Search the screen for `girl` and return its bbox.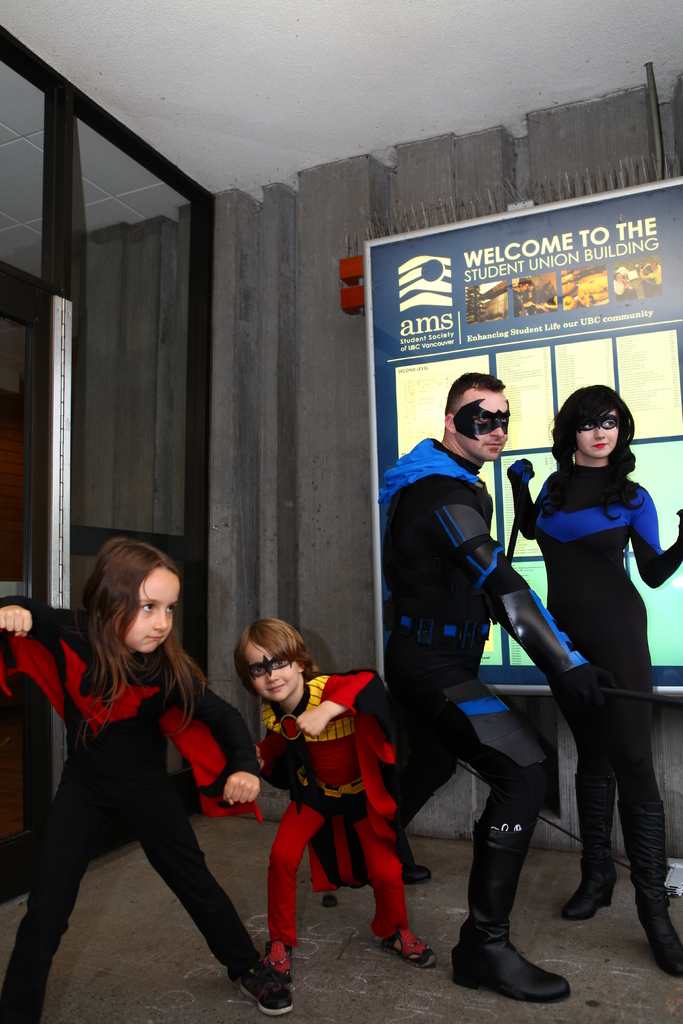
Found: <region>246, 606, 445, 991</region>.
